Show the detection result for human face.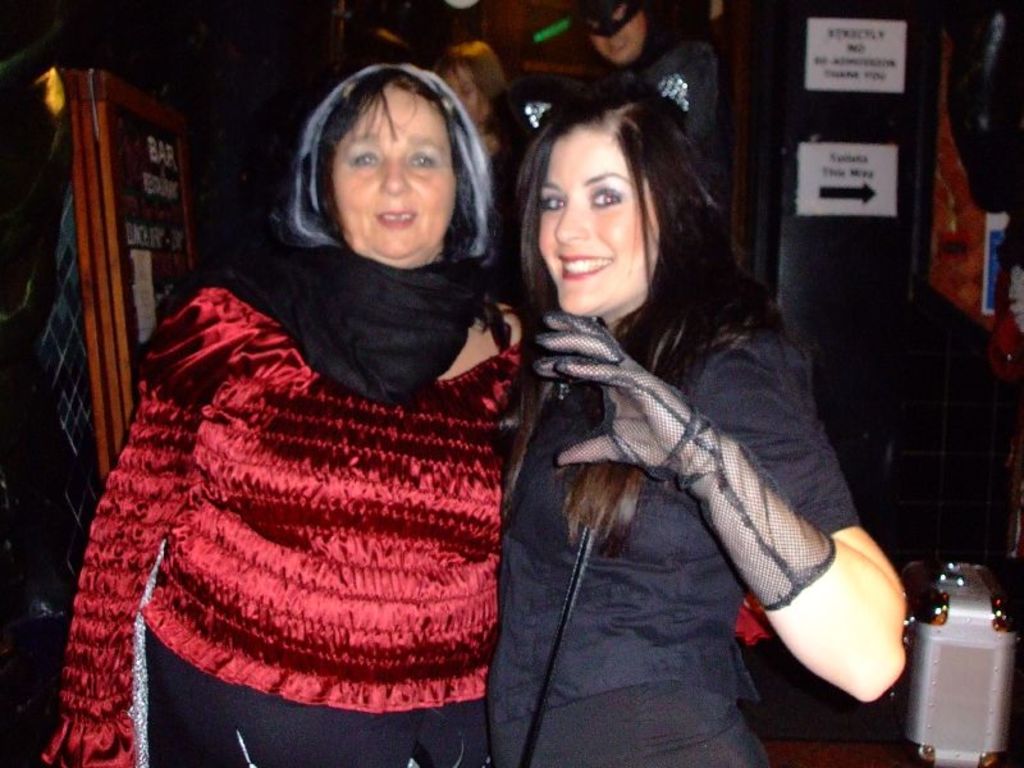
538,120,660,321.
